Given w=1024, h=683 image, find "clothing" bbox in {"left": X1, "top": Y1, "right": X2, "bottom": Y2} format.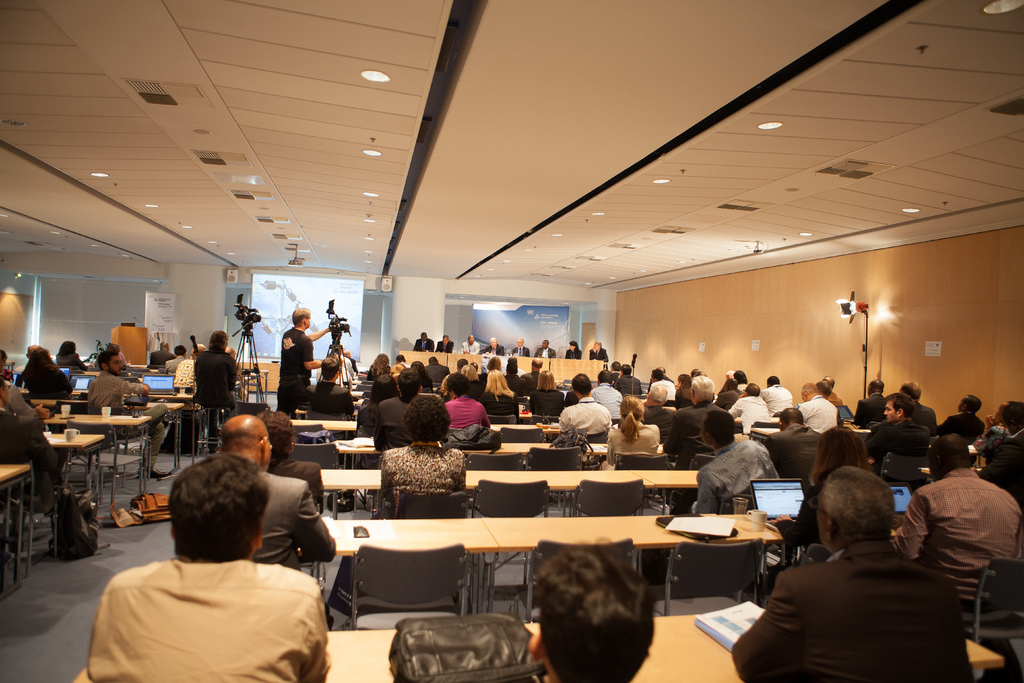
{"left": 911, "top": 393, "right": 936, "bottom": 435}.
